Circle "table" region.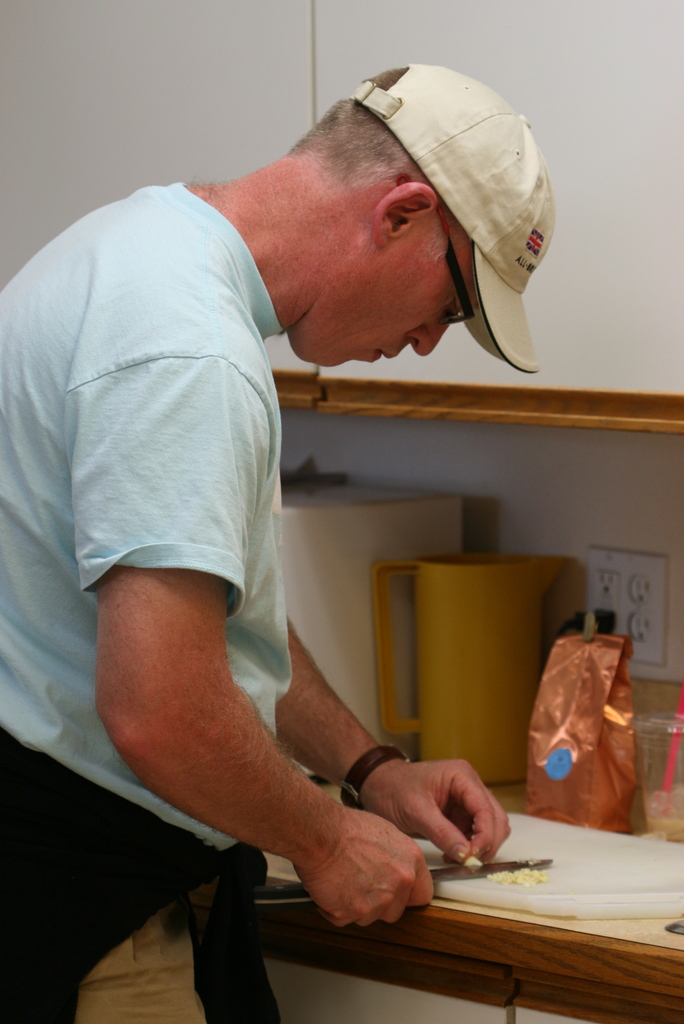
Region: [201,801,673,1015].
